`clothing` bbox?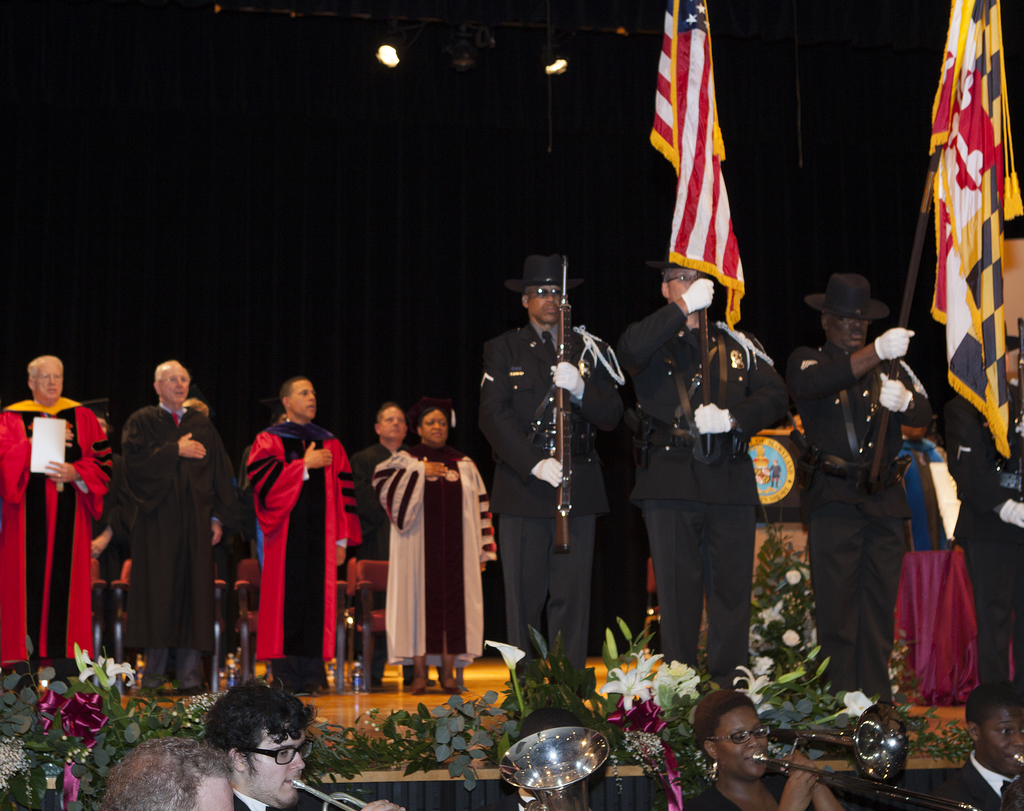
(244,420,352,676)
